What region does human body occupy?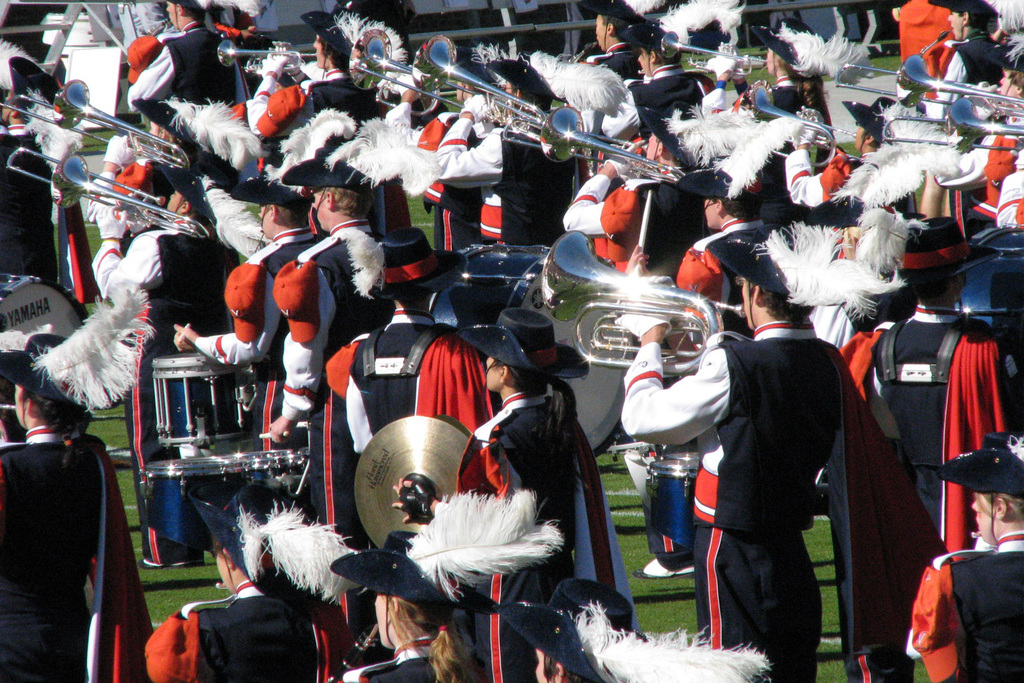
322:223:496:433.
